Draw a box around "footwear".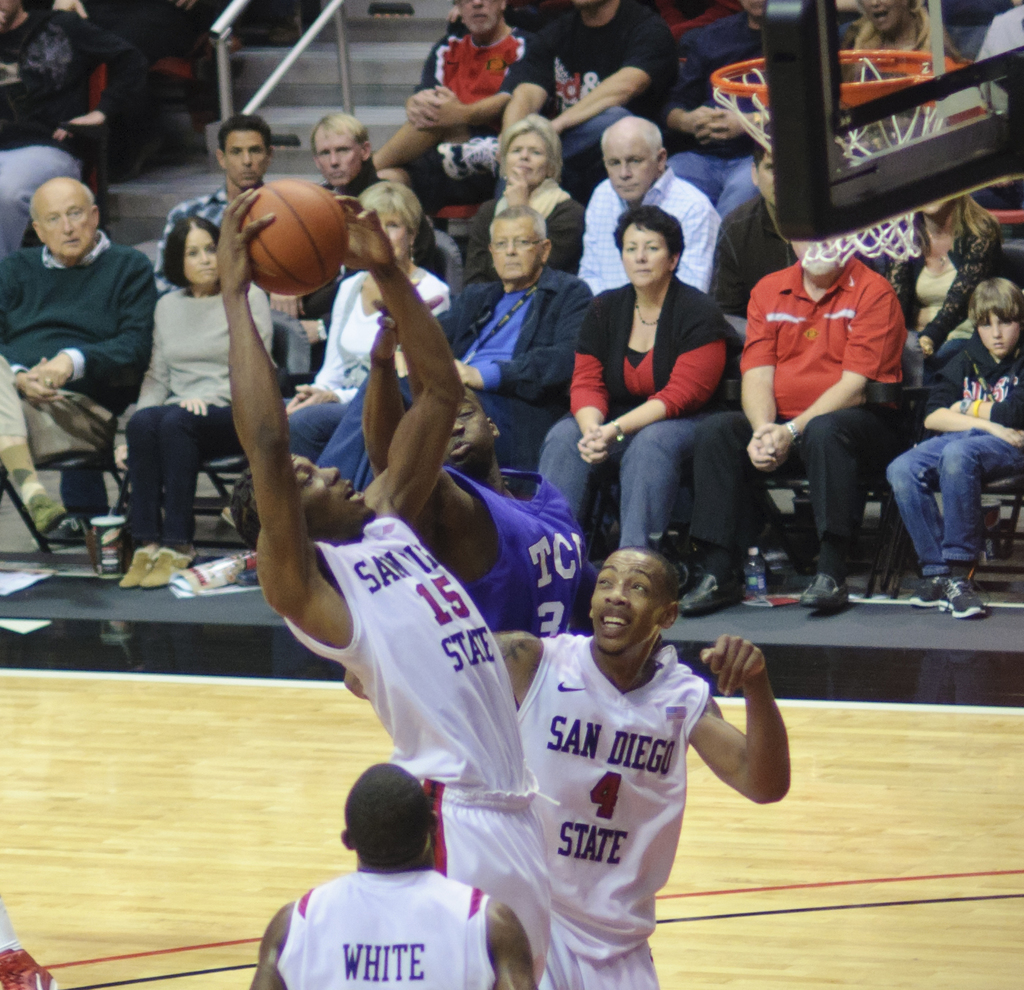
select_region(36, 510, 94, 551).
